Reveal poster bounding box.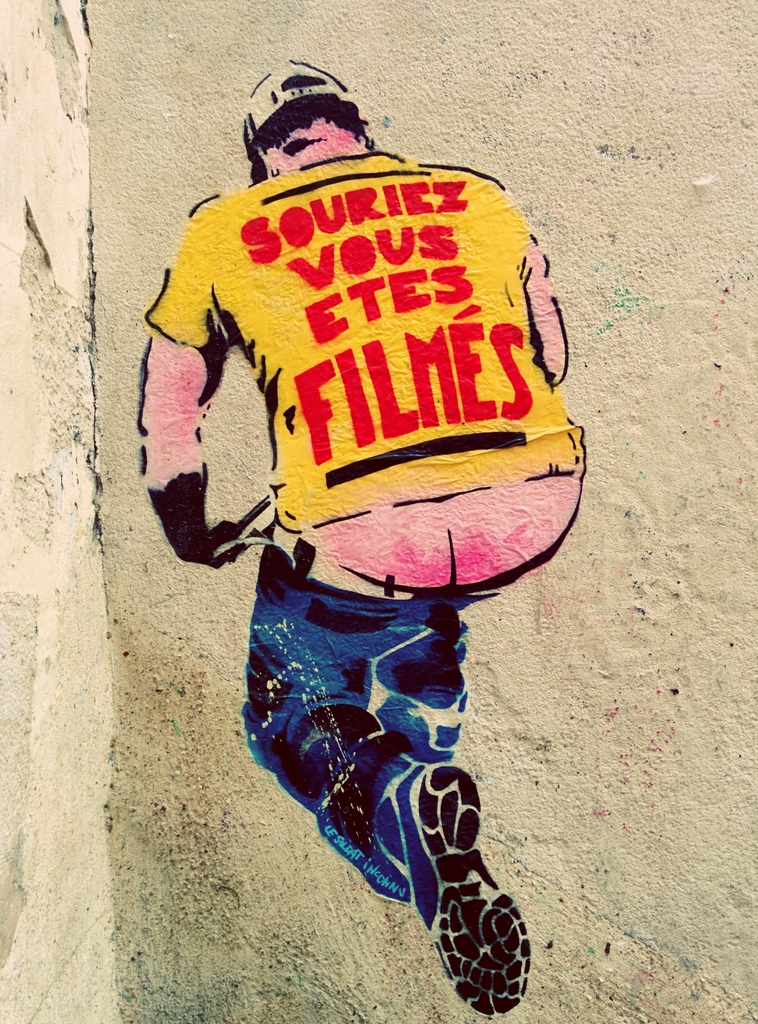
Revealed: x1=0, y1=3, x2=757, y2=1021.
